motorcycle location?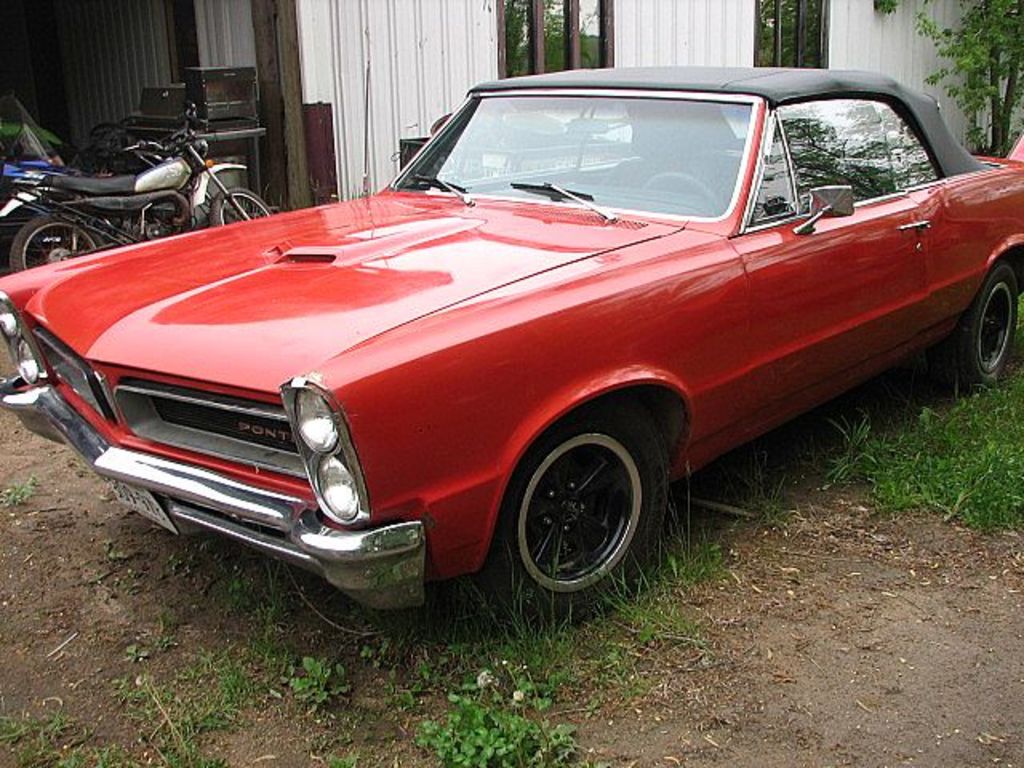
l=5, t=104, r=269, b=235
